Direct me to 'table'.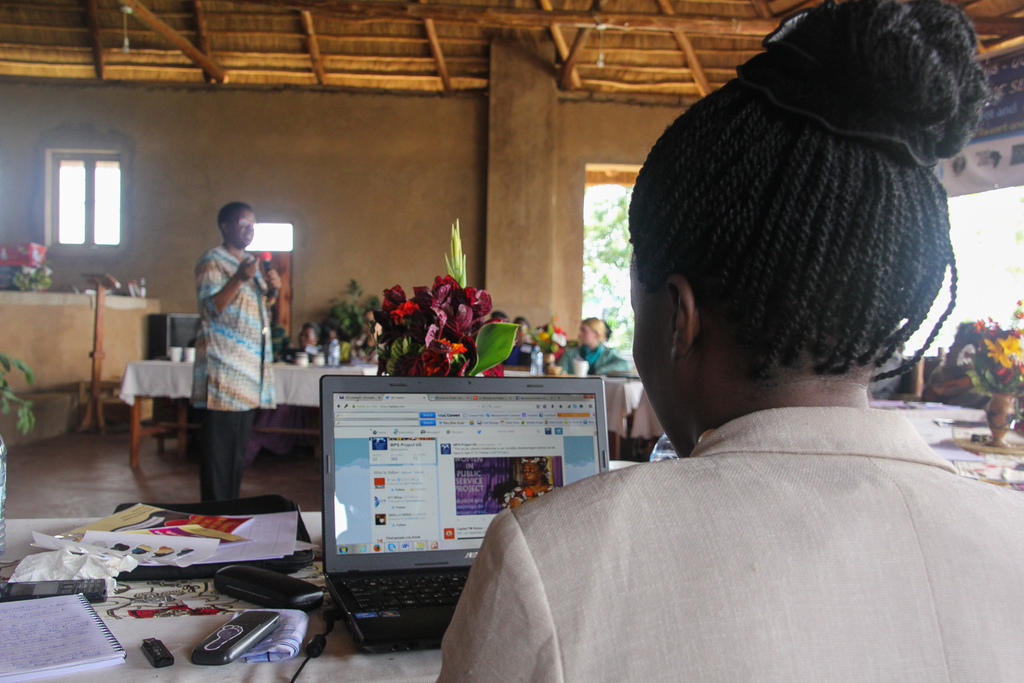
Direction: [116,345,643,483].
